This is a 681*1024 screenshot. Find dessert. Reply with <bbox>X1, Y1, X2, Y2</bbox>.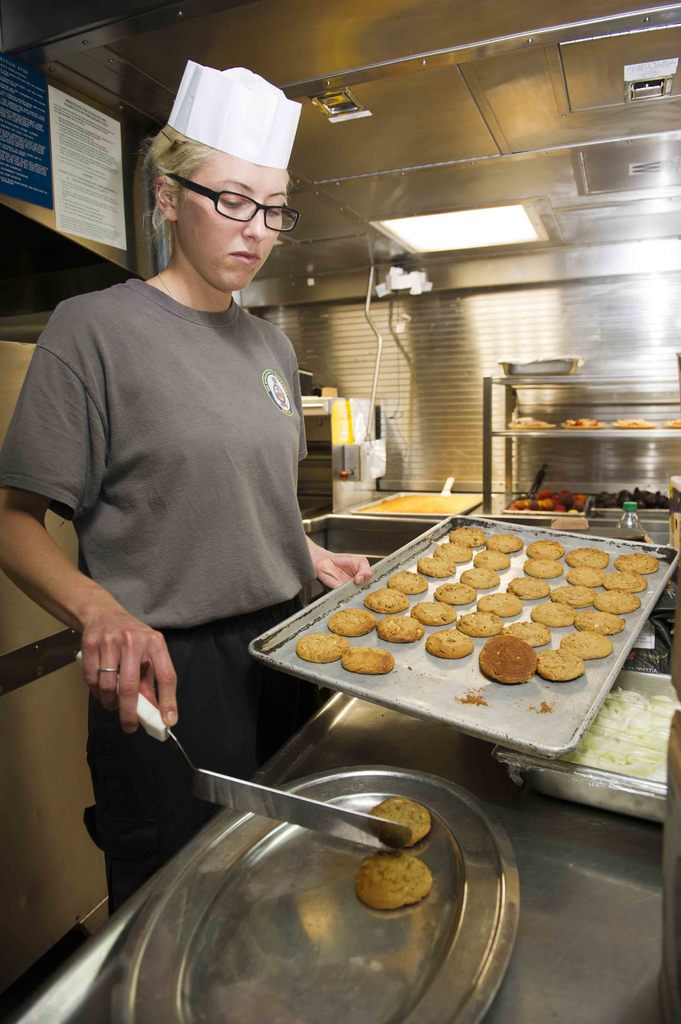
<bbox>467, 548, 502, 570</bbox>.
